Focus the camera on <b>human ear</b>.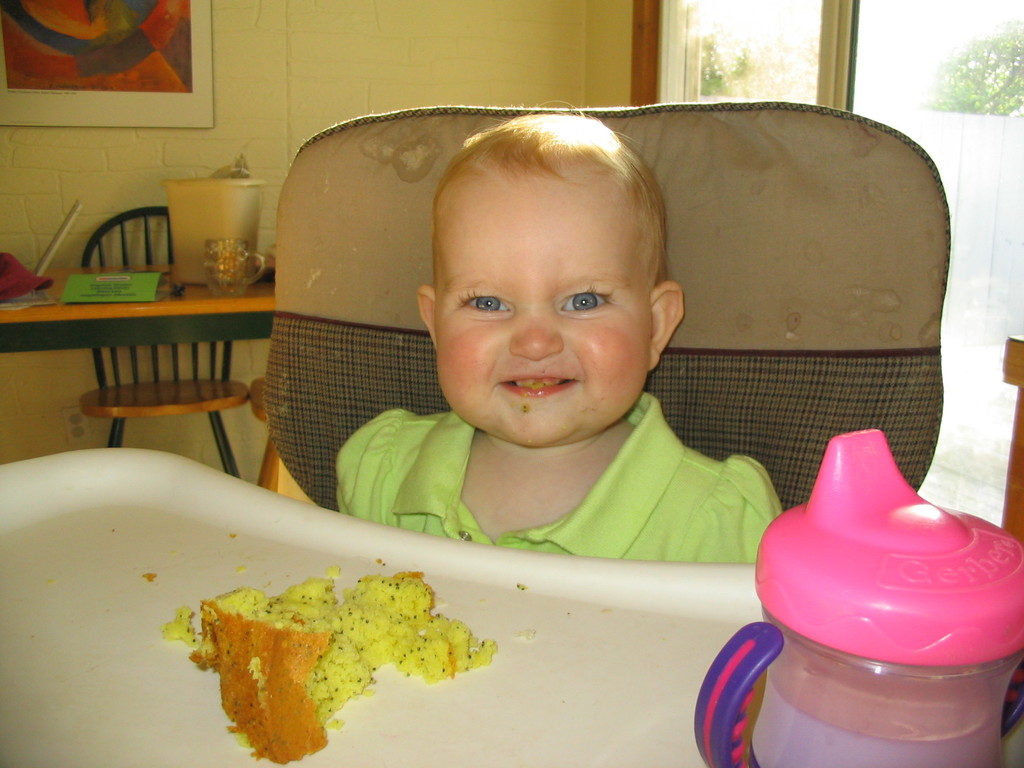
Focus region: (left=420, top=286, right=440, bottom=351).
